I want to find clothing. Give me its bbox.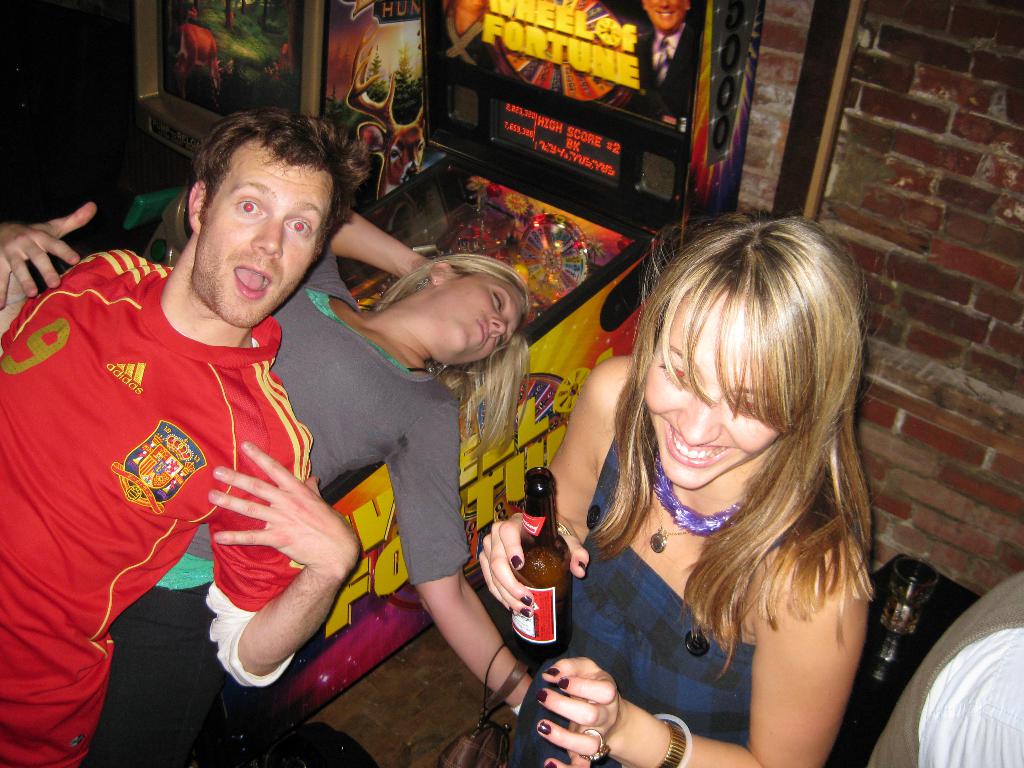
[left=0, top=245, right=312, bottom=767].
